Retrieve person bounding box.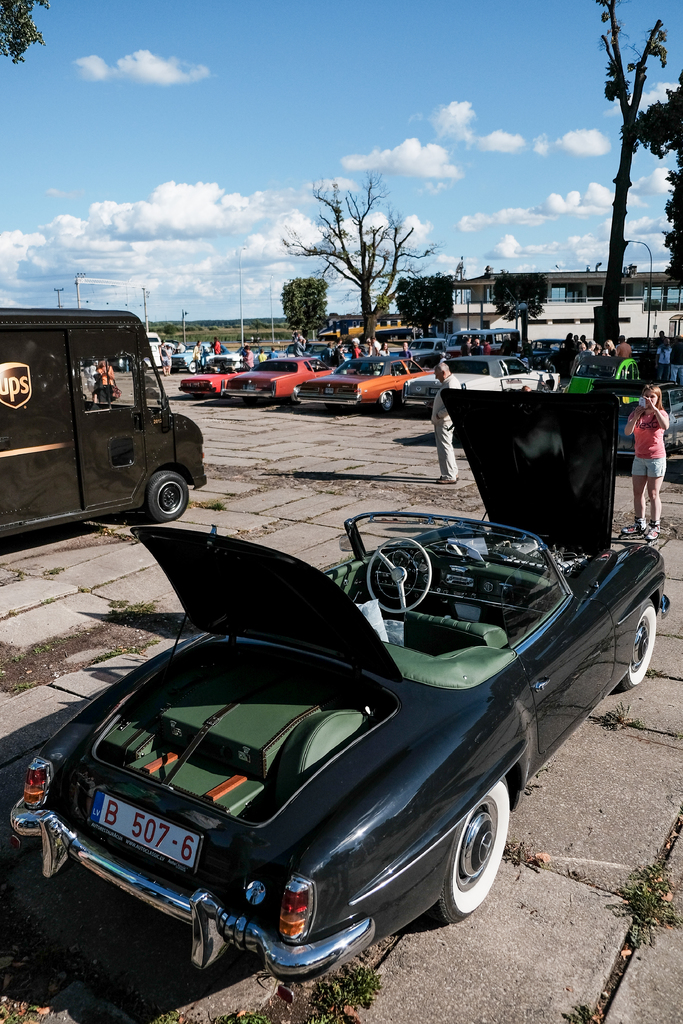
Bounding box: <bbox>240, 346, 256, 371</bbox>.
